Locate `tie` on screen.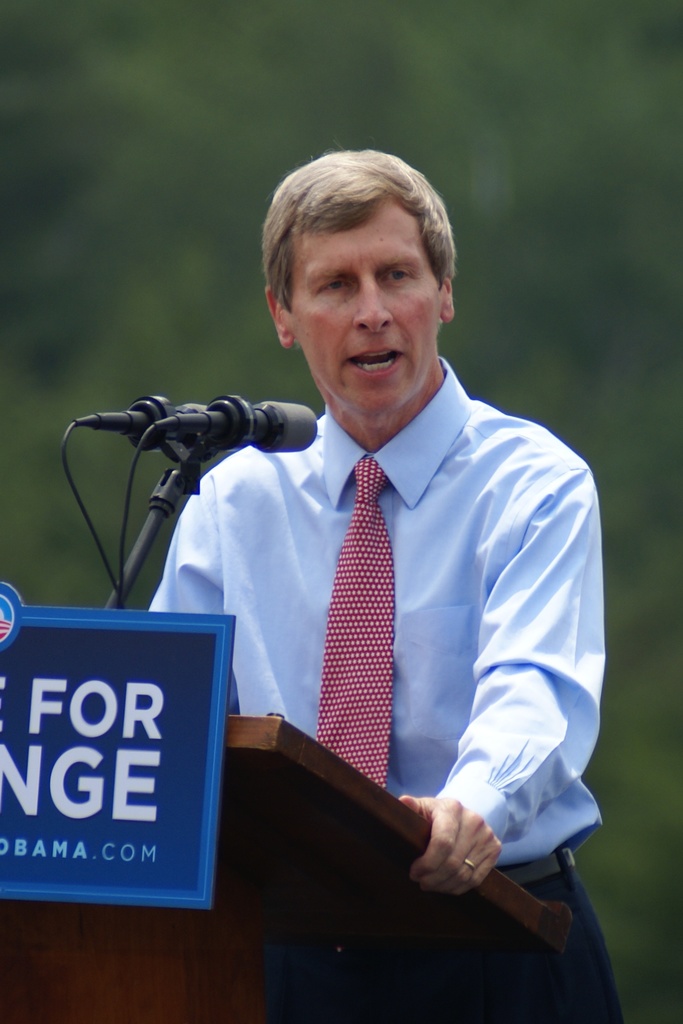
On screen at (317, 459, 397, 793).
